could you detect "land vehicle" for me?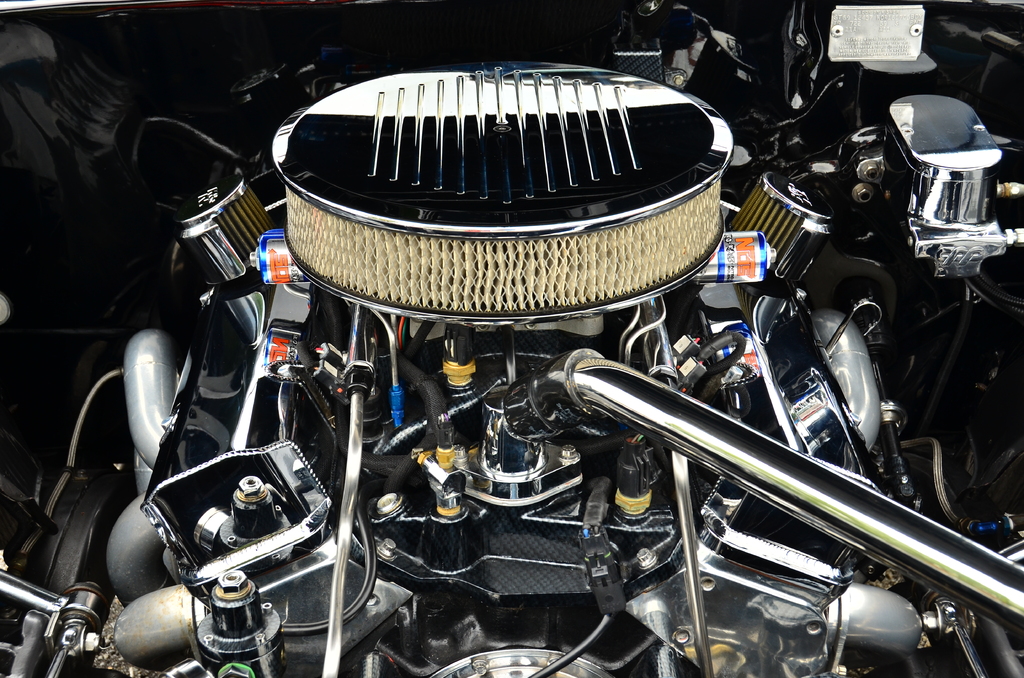
Detection result: detection(0, 0, 1016, 675).
